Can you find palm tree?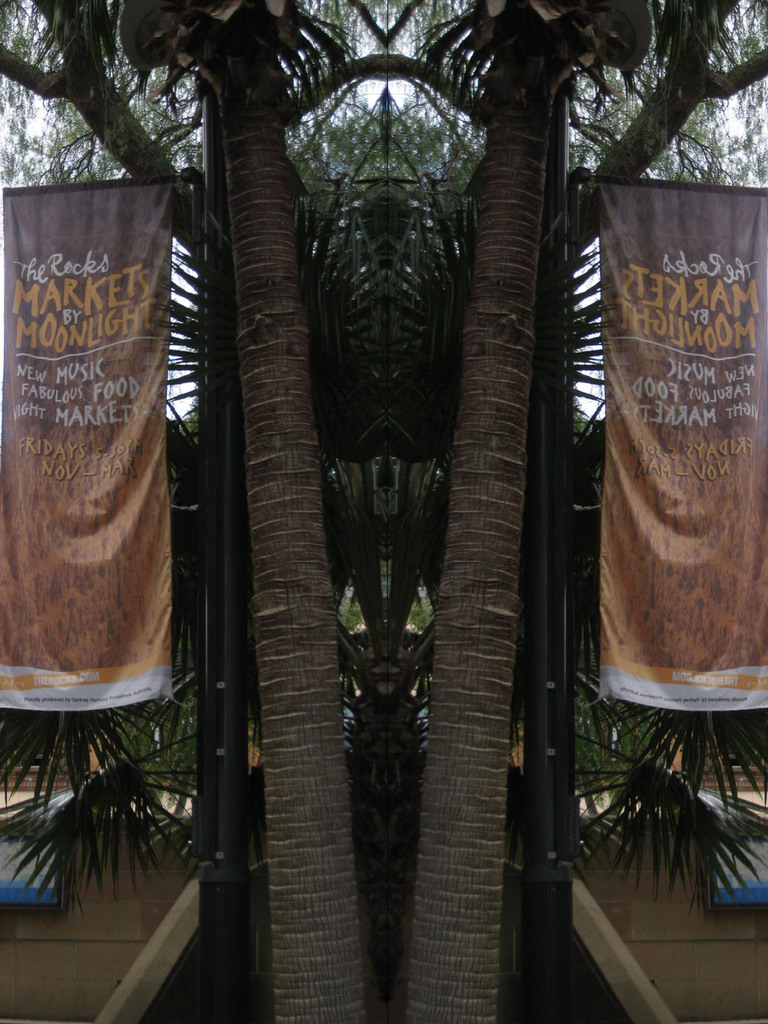
Yes, bounding box: region(330, 183, 671, 824).
